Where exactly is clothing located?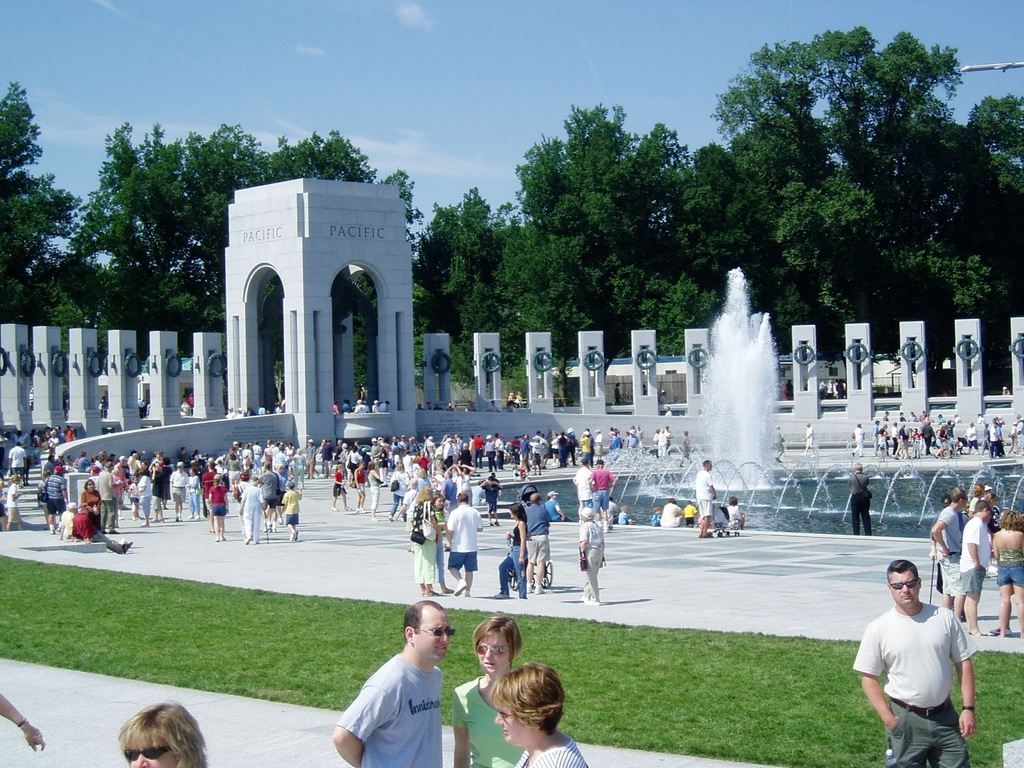
Its bounding box is [964, 428, 978, 447].
